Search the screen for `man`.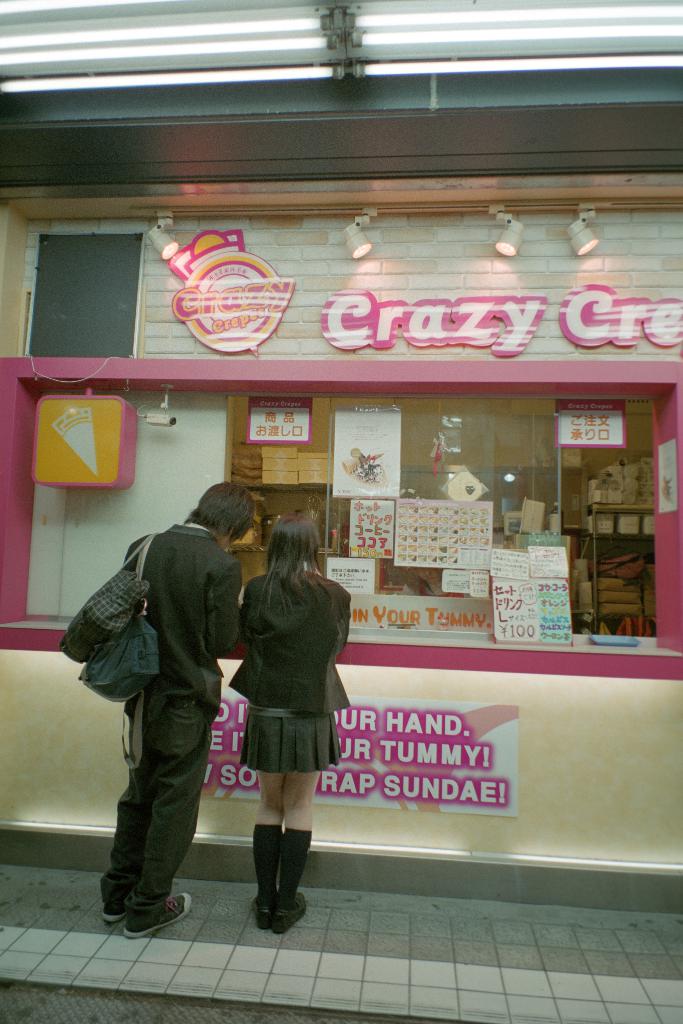
Found at (70, 477, 250, 932).
